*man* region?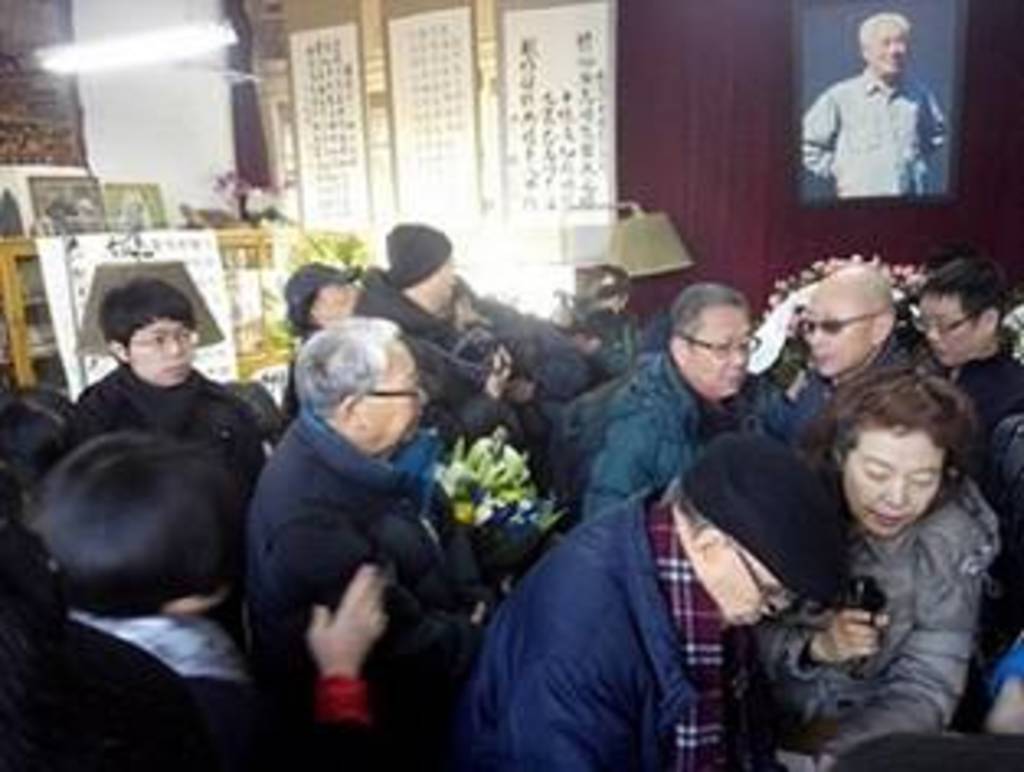
(left=239, top=304, right=556, bottom=769)
